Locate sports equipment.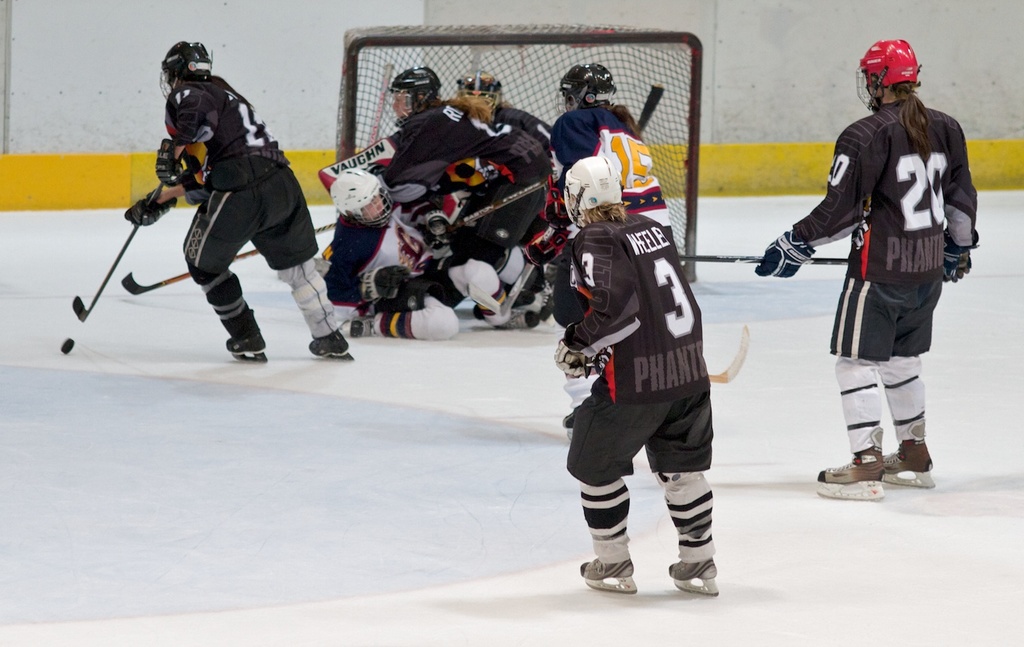
Bounding box: [x1=72, y1=178, x2=160, y2=323].
